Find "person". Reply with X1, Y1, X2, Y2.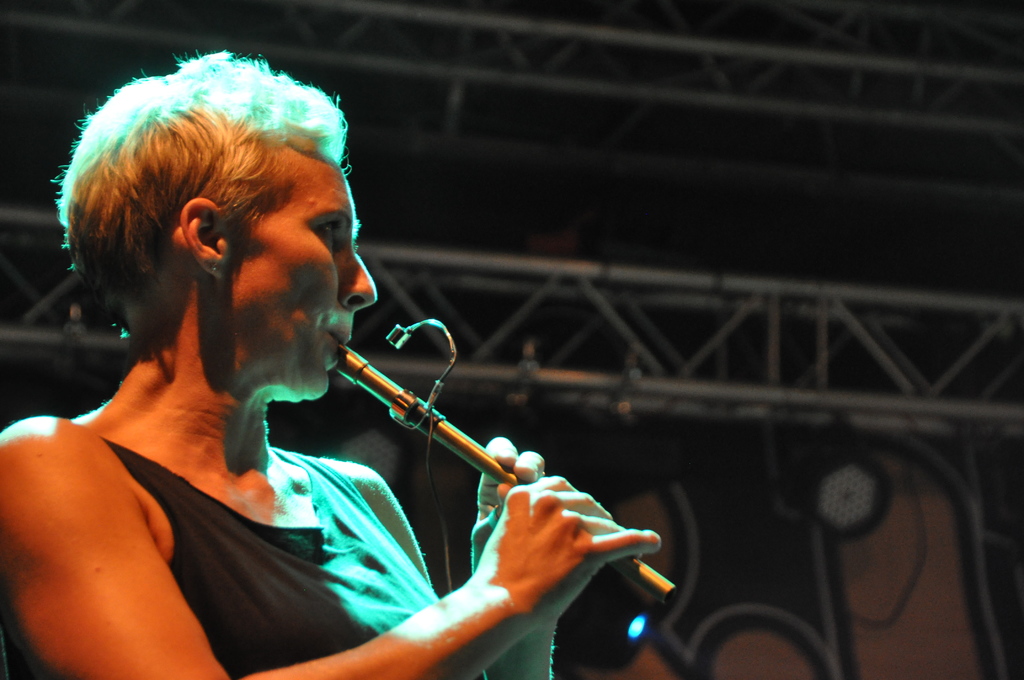
49, 49, 534, 679.
